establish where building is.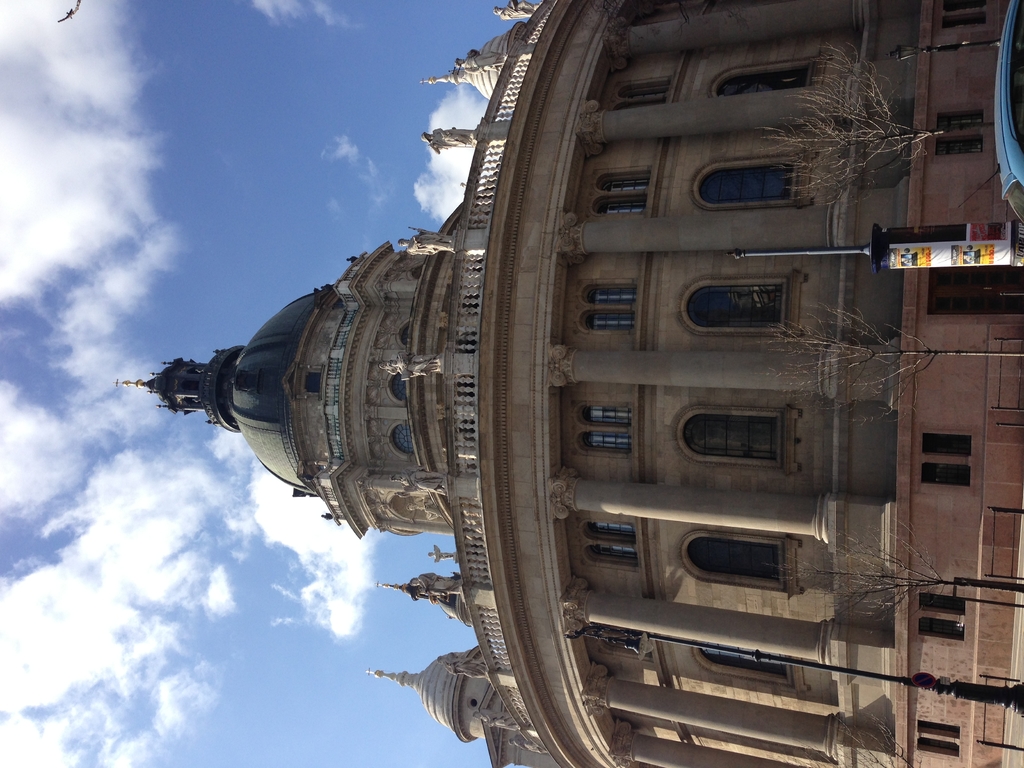
Established at left=113, top=0, right=1023, bottom=767.
